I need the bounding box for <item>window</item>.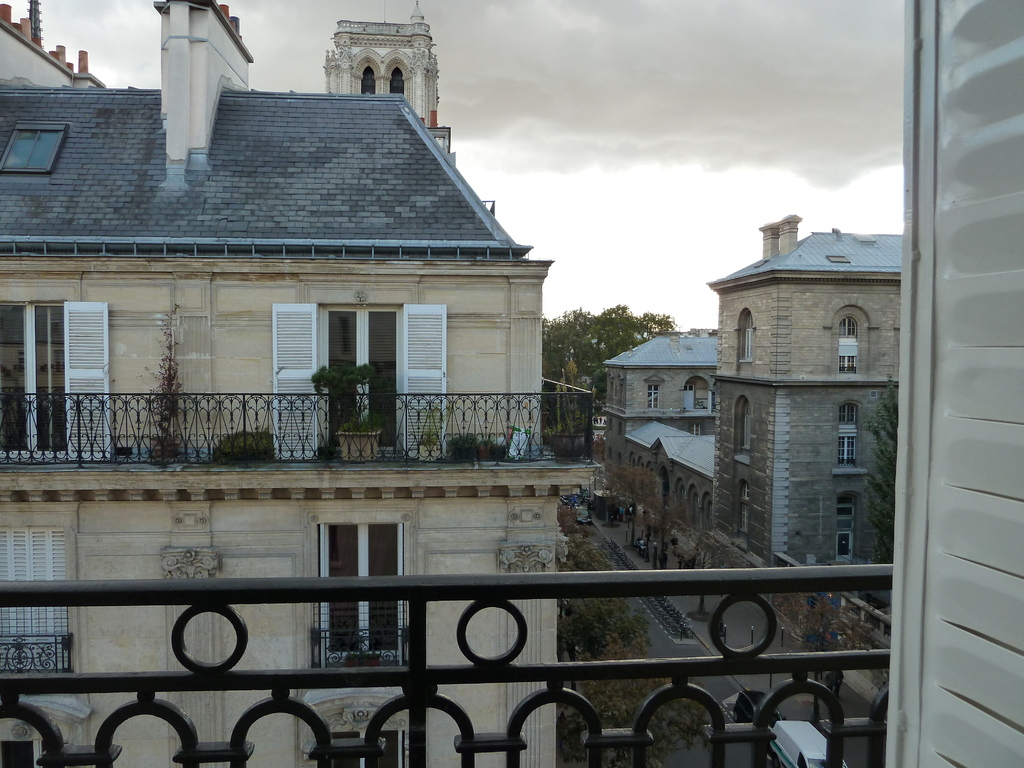
Here it is: bbox=[738, 399, 748, 450].
